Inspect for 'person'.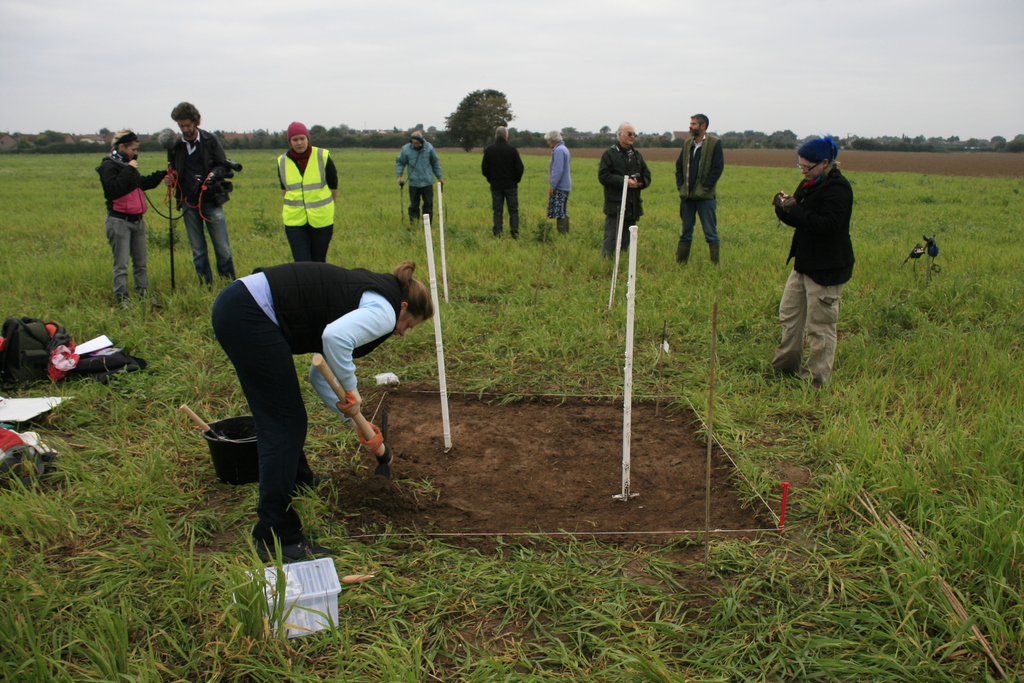
Inspection: region(481, 122, 525, 241).
